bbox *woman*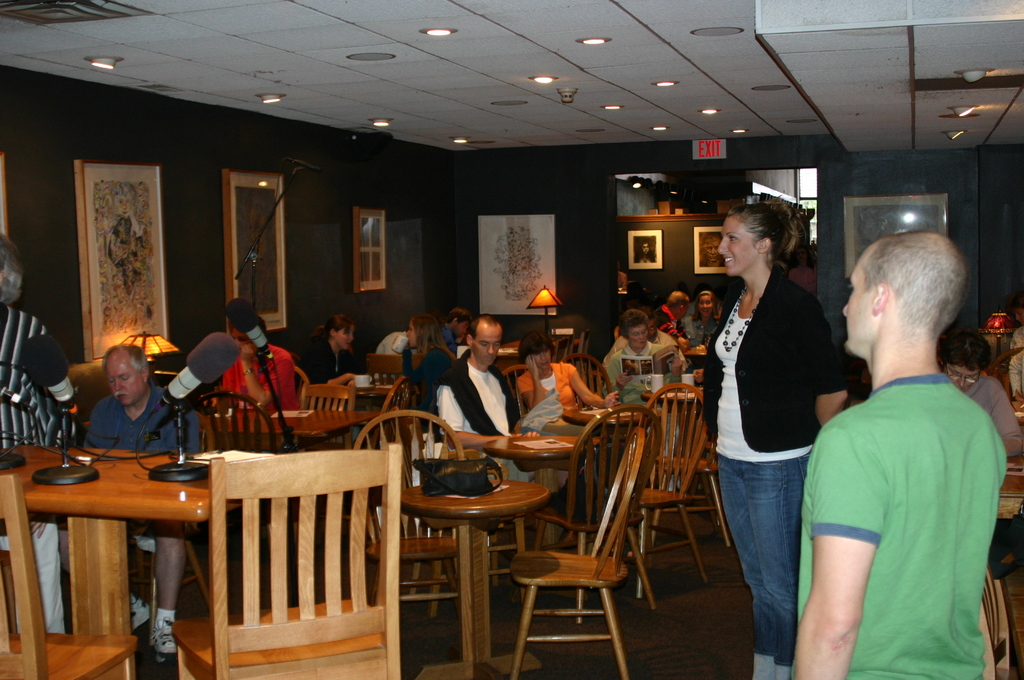
bbox=[405, 312, 458, 428]
